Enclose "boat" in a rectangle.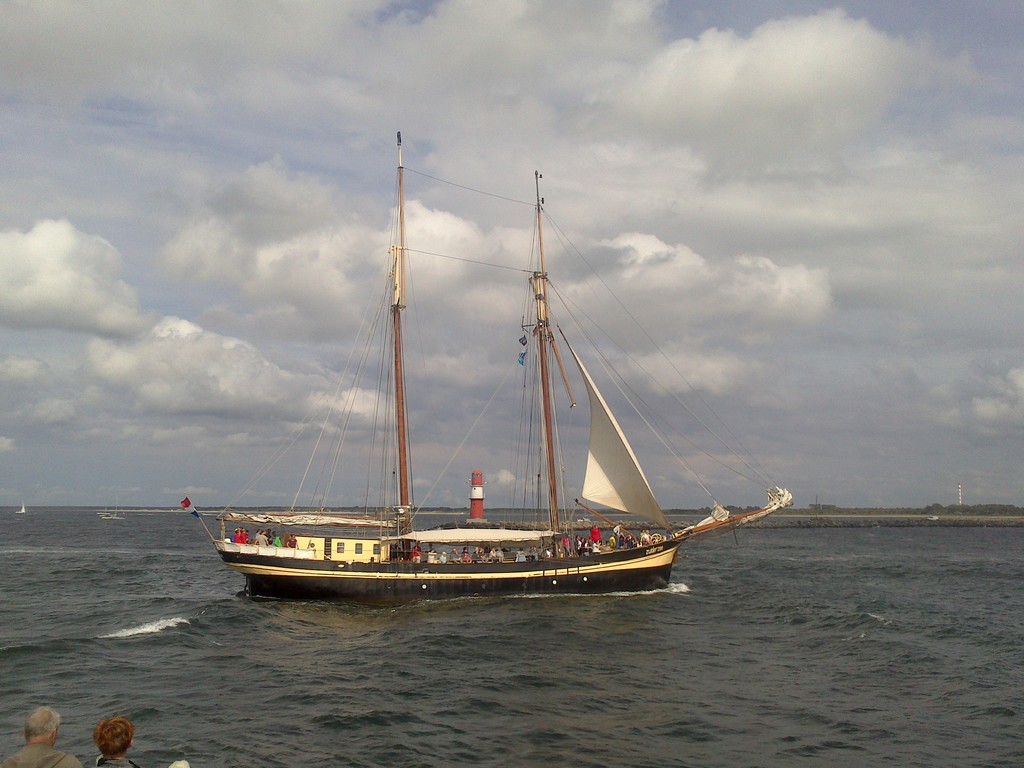
102,505,125,521.
